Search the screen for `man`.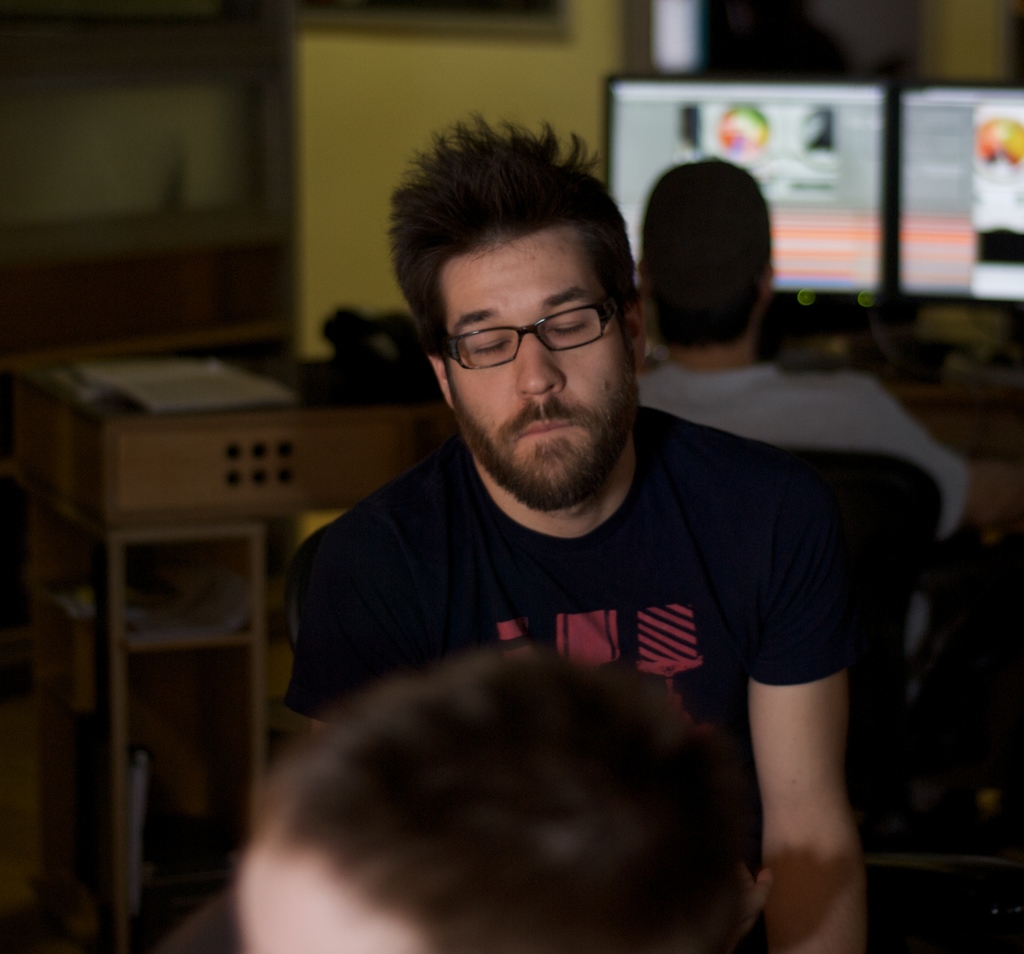
Found at [x1=233, y1=136, x2=911, y2=921].
